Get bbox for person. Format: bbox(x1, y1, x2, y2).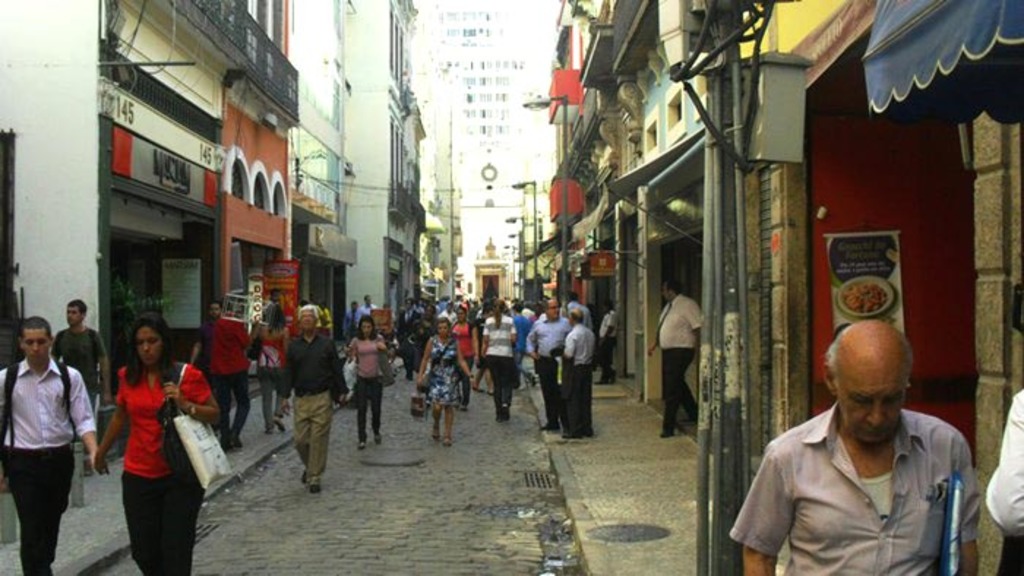
bbox(645, 273, 704, 436).
